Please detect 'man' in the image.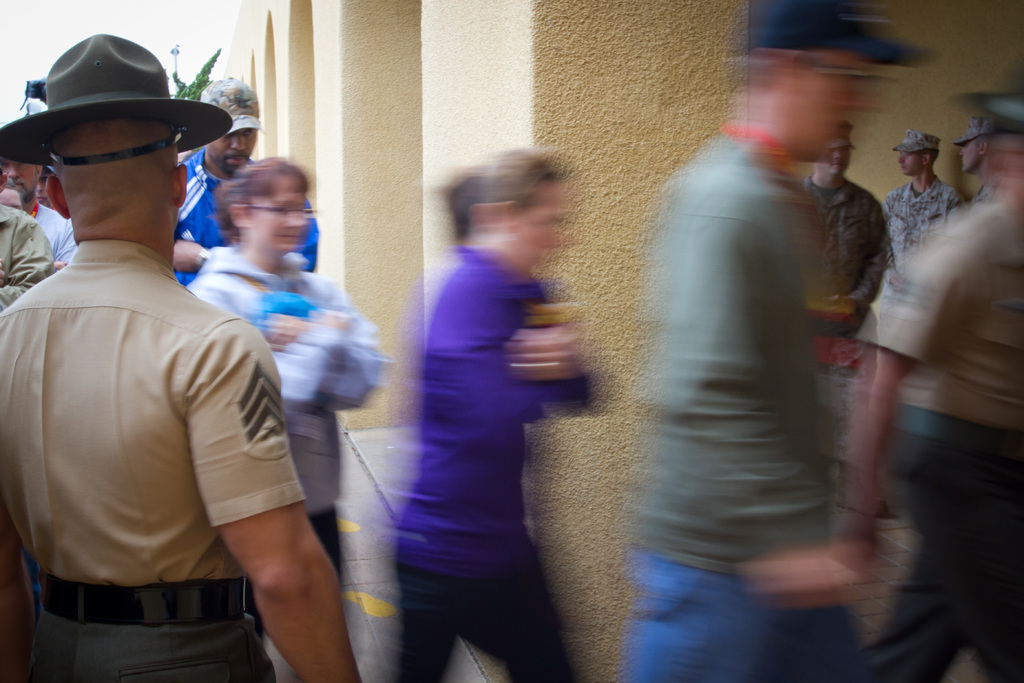
pyautogui.locateOnScreen(611, 0, 939, 682).
